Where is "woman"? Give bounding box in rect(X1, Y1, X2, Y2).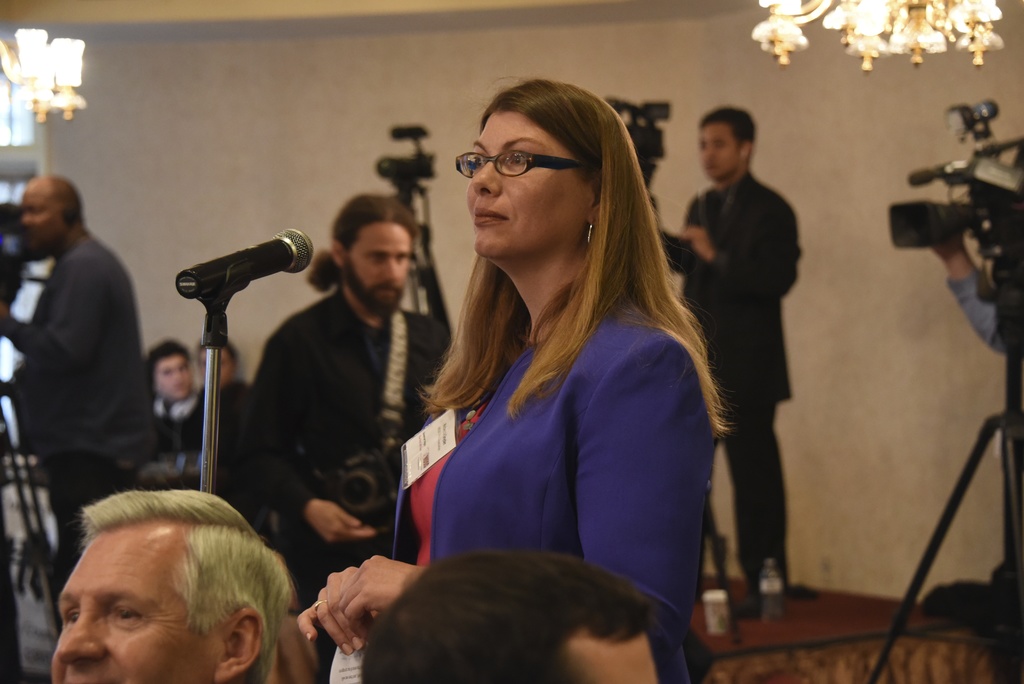
rect(381, 86, 738, 651).
